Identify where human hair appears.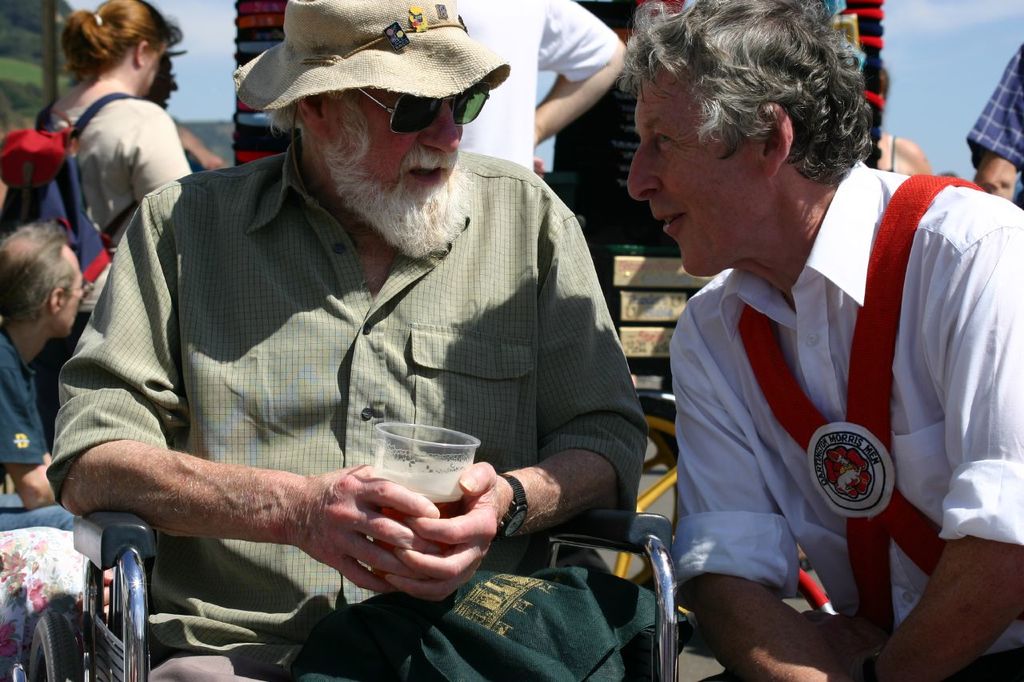
Appears at bbox=(0, 218, 77, 325).
